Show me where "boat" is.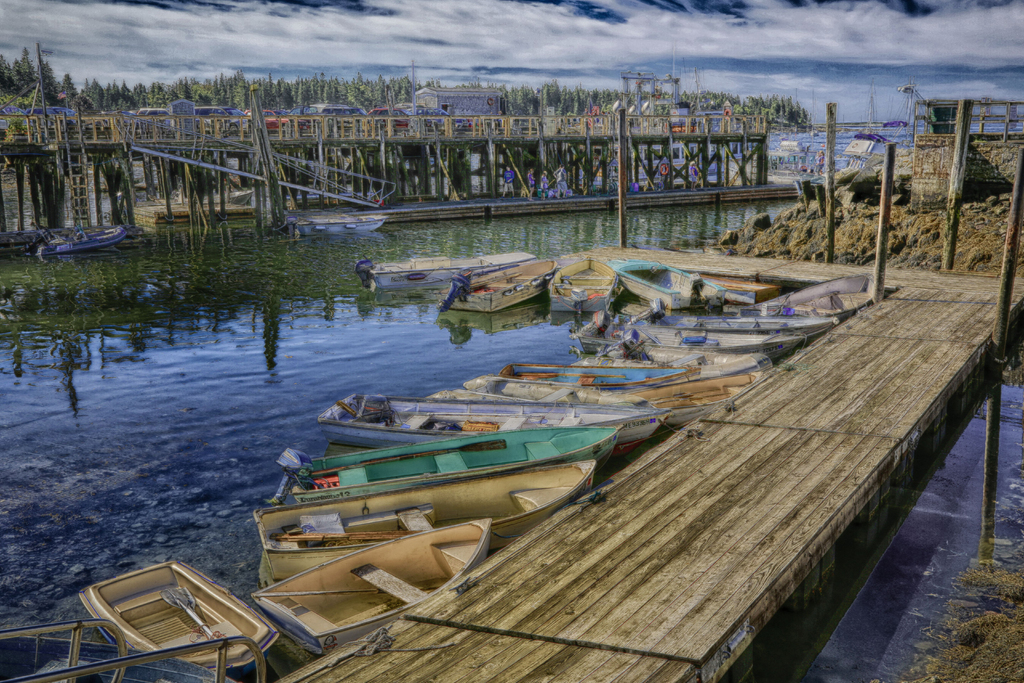
"boat" is at BBox(428, 258, 557, 327).
